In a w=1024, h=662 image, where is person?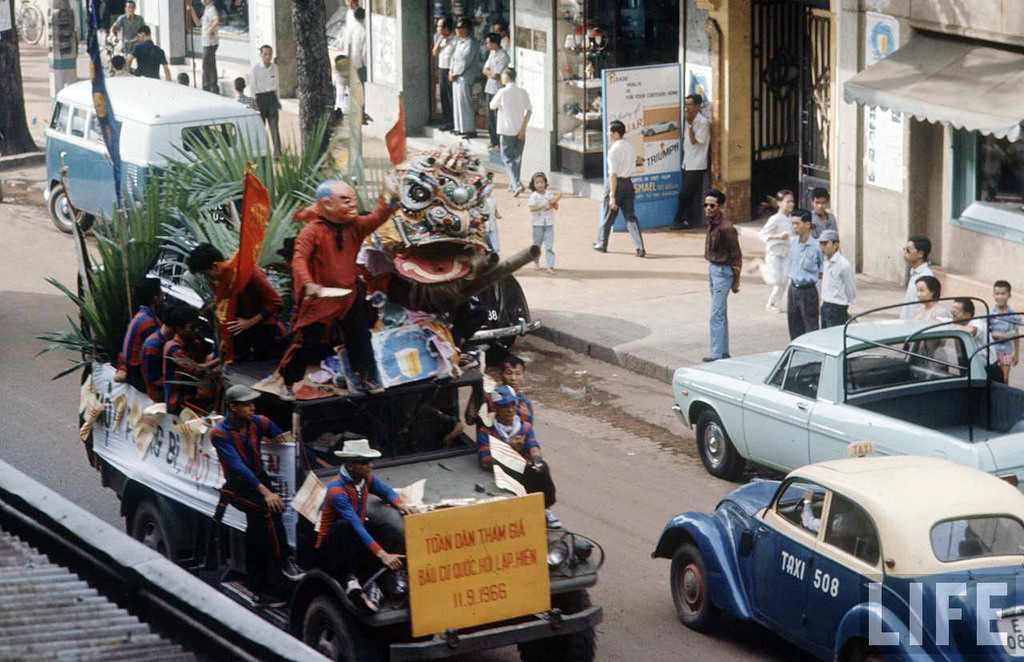
box=[778, 204, 829, 327].
